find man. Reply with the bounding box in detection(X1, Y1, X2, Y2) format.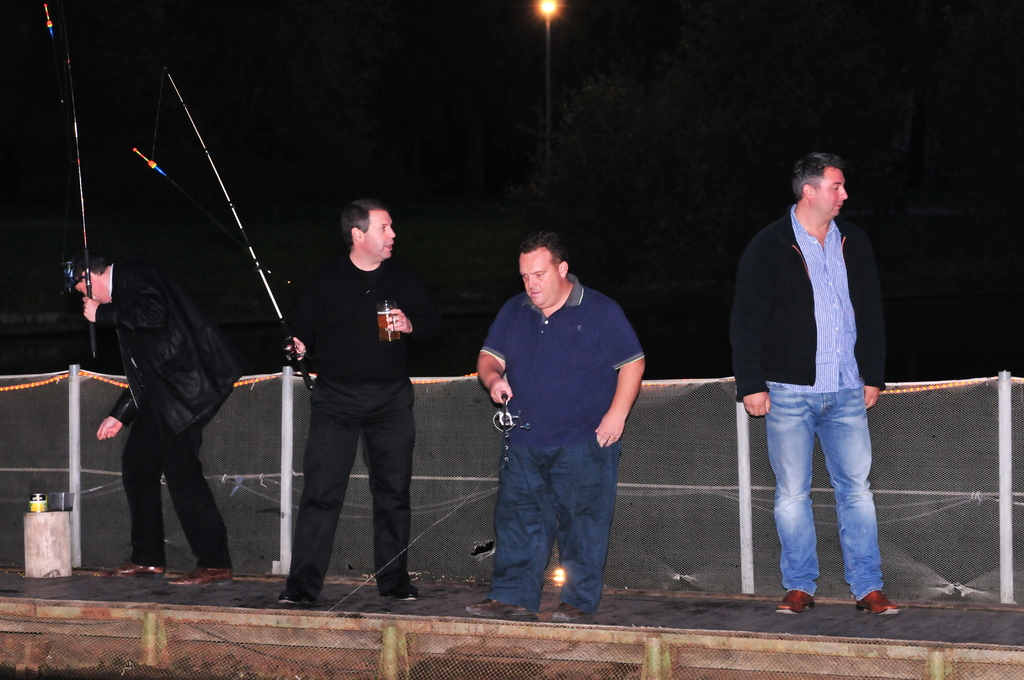
detection(61, 247, 245, 585).
